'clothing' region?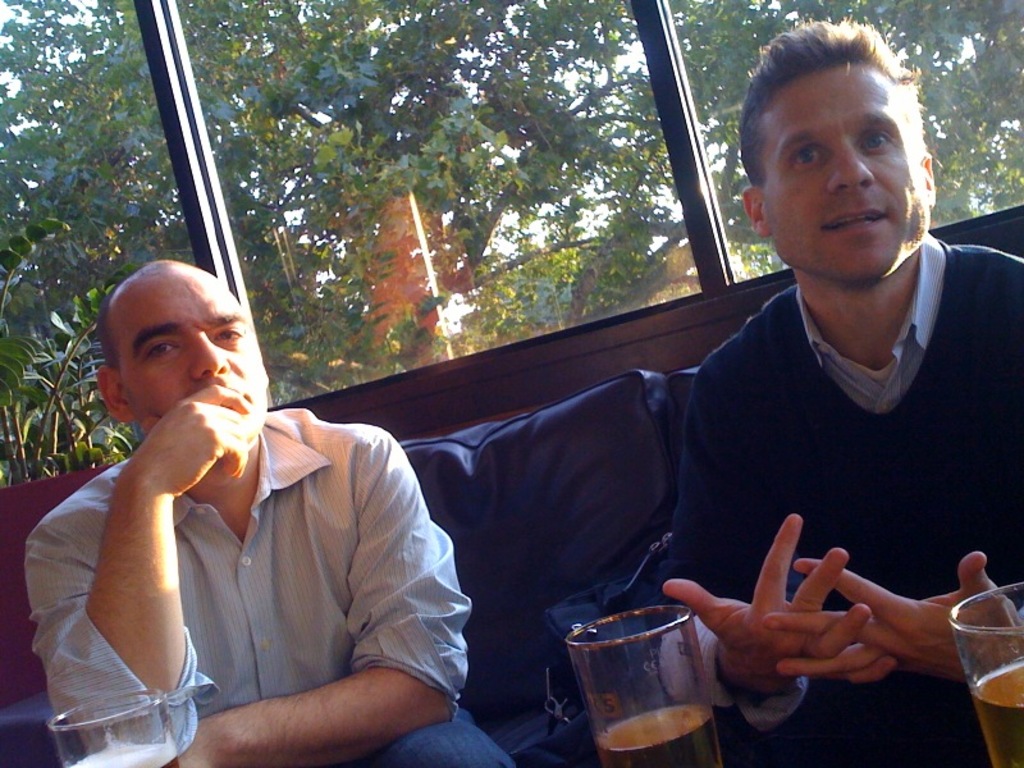
(650,236,1023,767)
